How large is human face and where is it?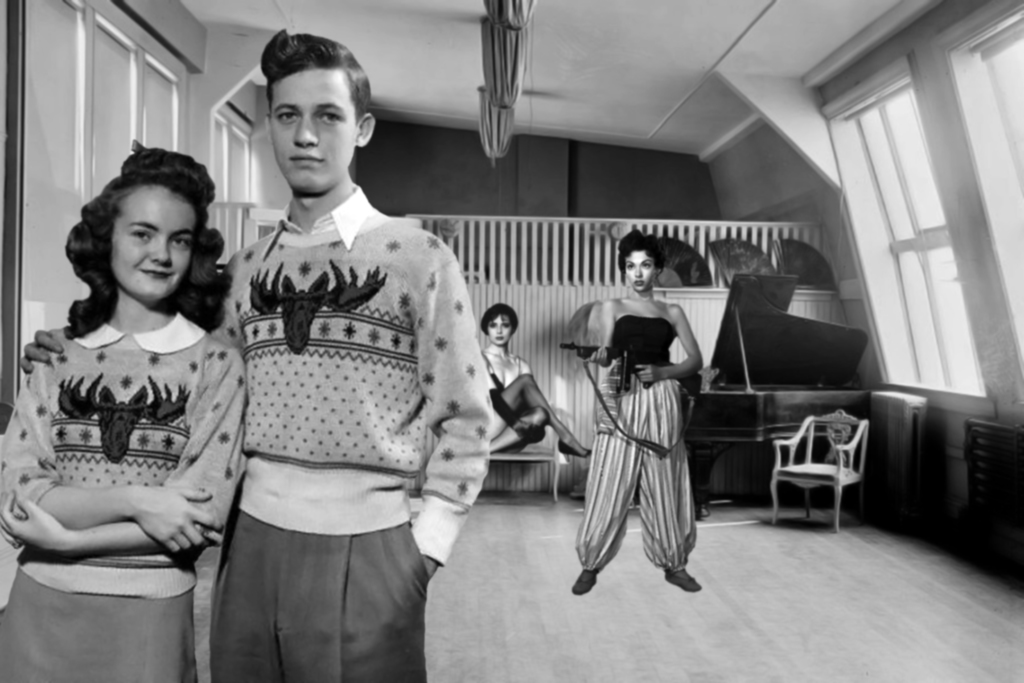
Bounding box: 625/250/656/299.
